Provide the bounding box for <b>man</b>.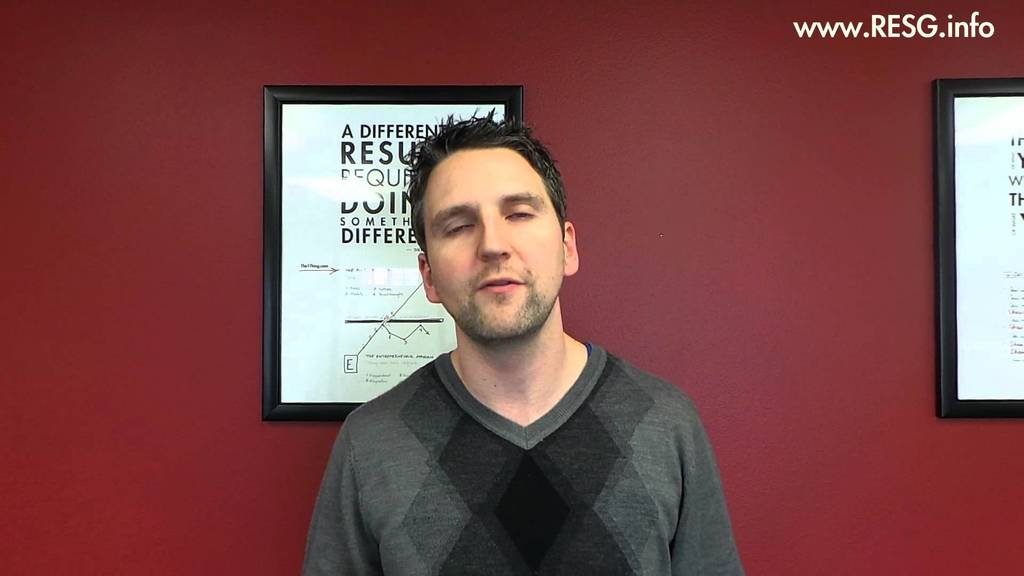
detection(289, 104, 743, 556).
